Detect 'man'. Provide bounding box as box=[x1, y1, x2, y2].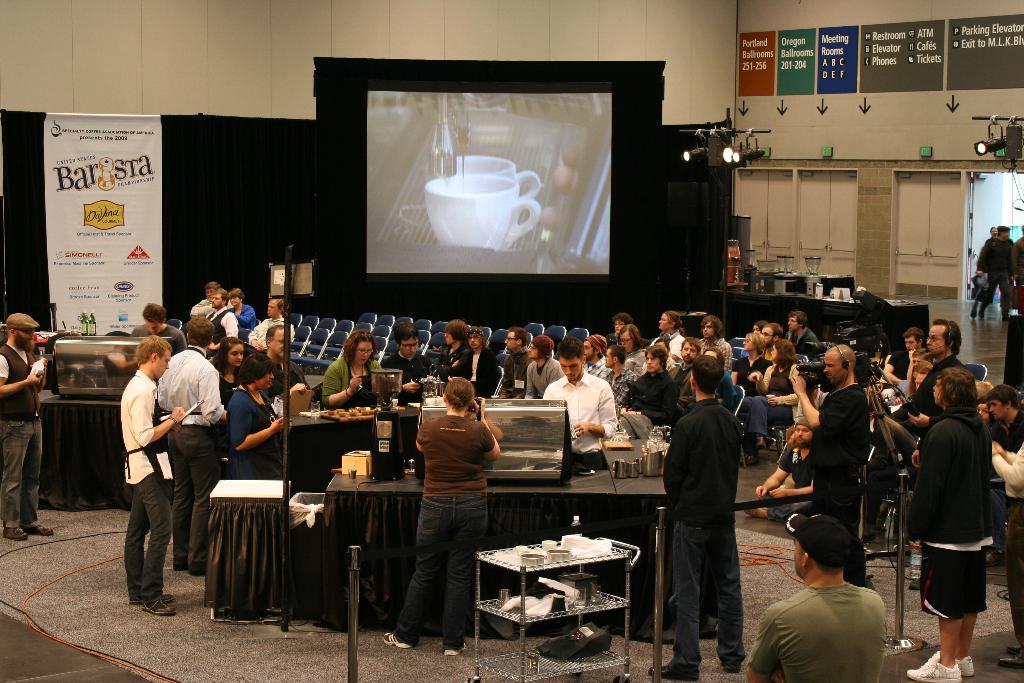
box=[1010, 226, 1023, 304].
